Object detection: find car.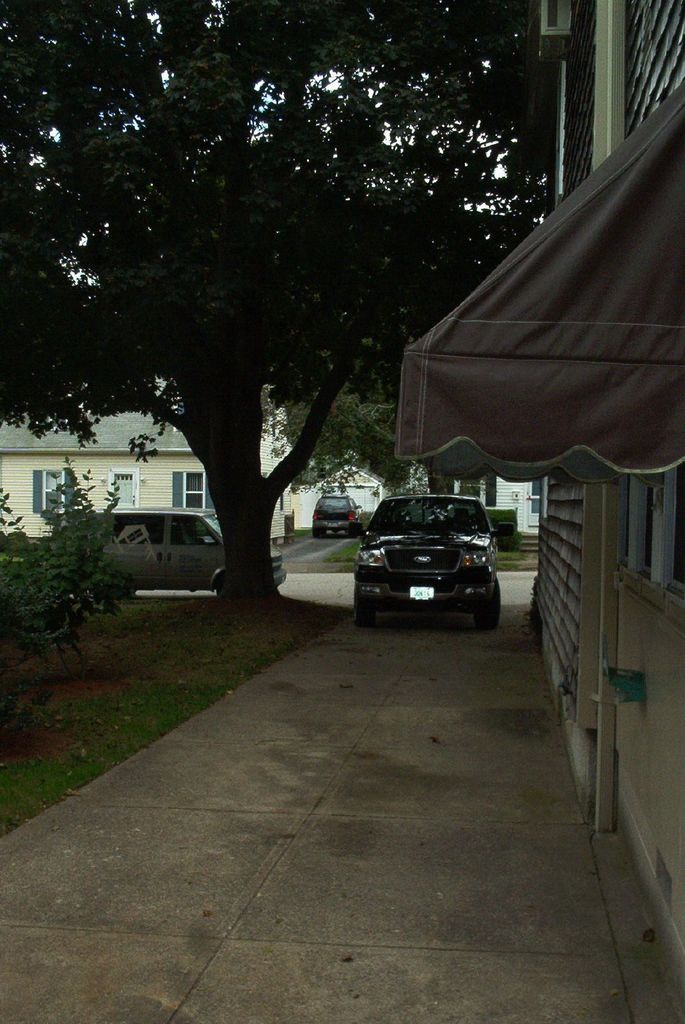
pyautogui.locateOnScreen(67, 506, 291, 597).
